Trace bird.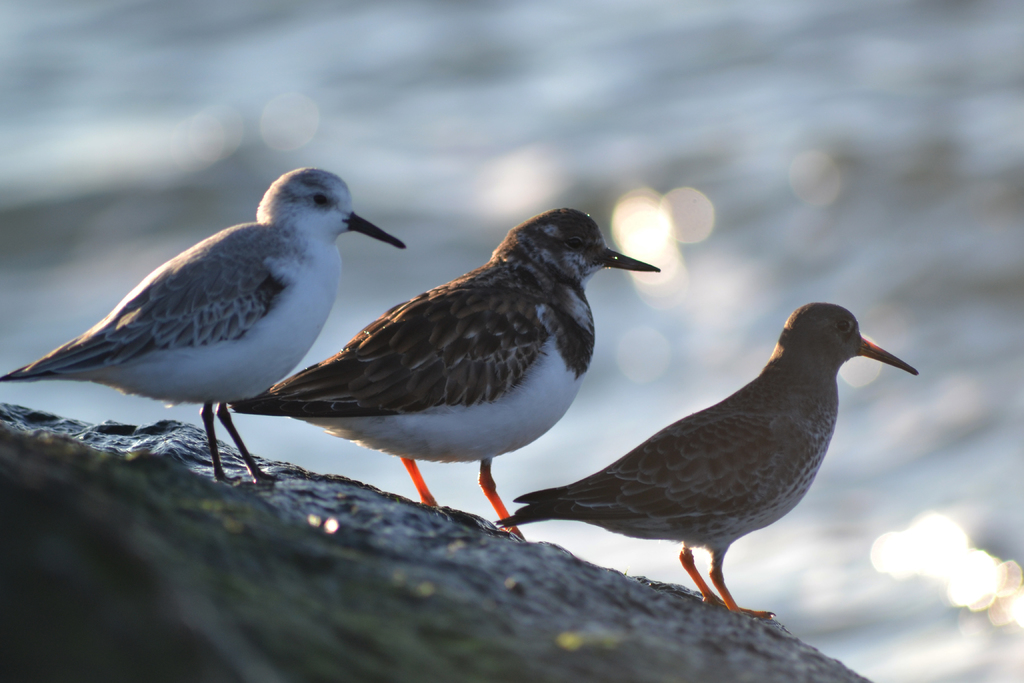
Traced to locate(0, 168, 405, 483).
